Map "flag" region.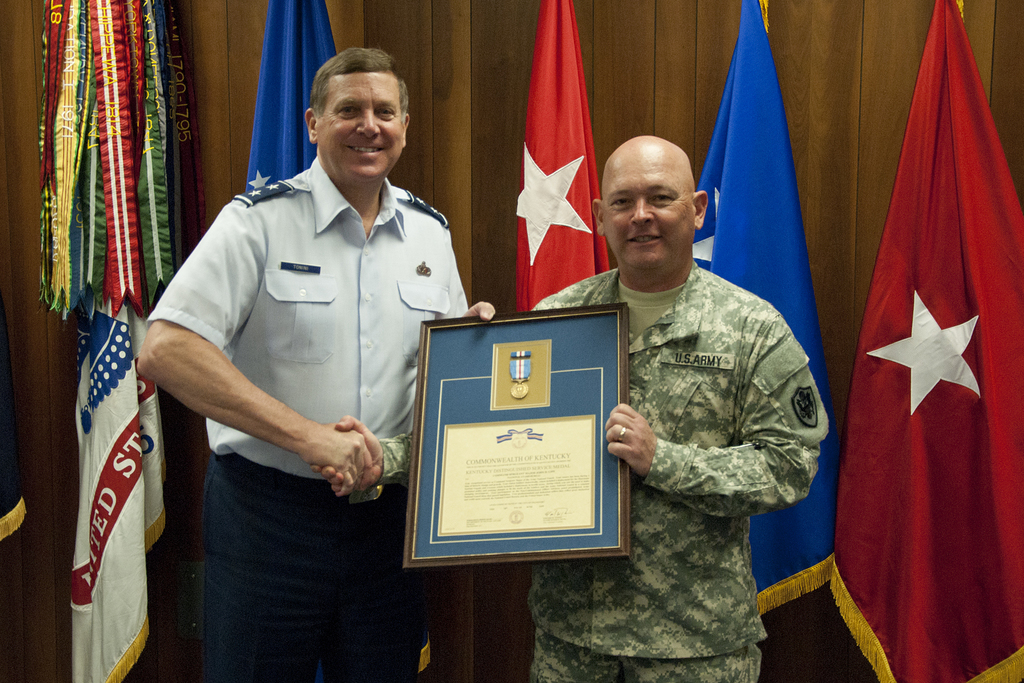
Mapped to bbox=(27, 0, 175, 682).
